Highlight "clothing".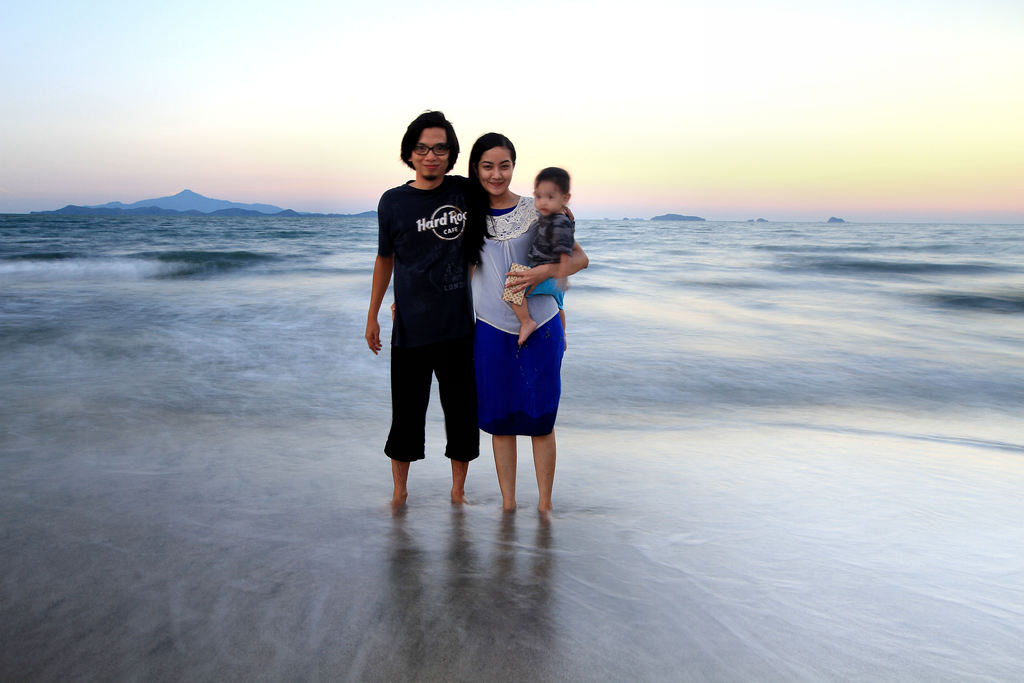
Highlighted region: {"left": 514, "top": 209, "right": 575, "bottom": 311}.
